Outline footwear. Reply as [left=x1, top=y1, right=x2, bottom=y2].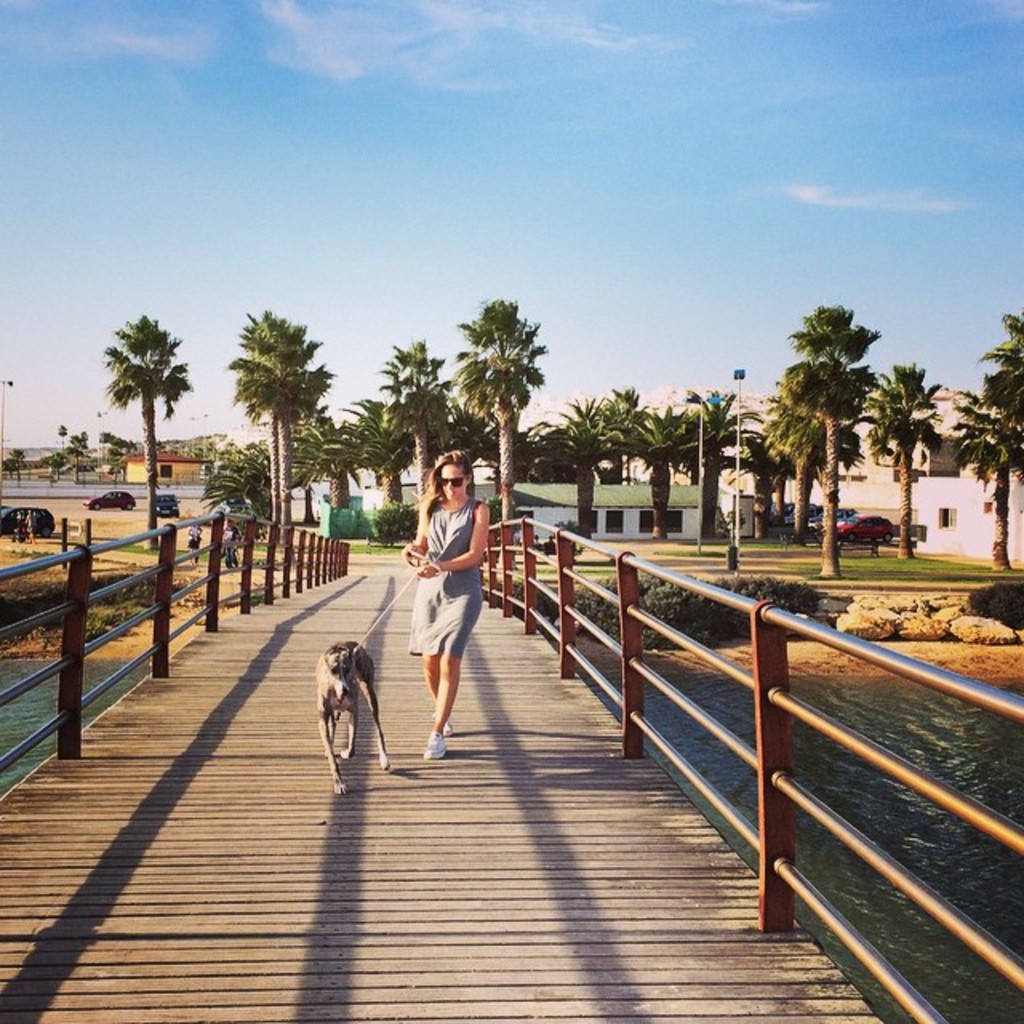
[left=440, top=726, right=451, bottom=734].
